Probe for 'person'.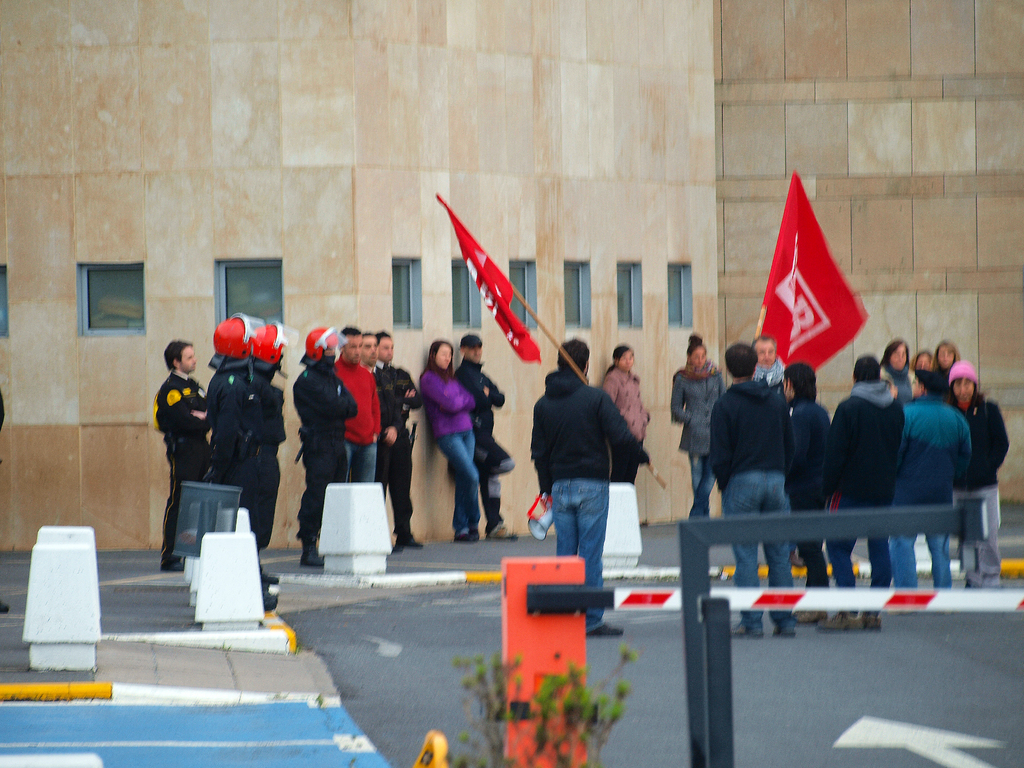
Probe result: crop(198, 312, 252, 484).
